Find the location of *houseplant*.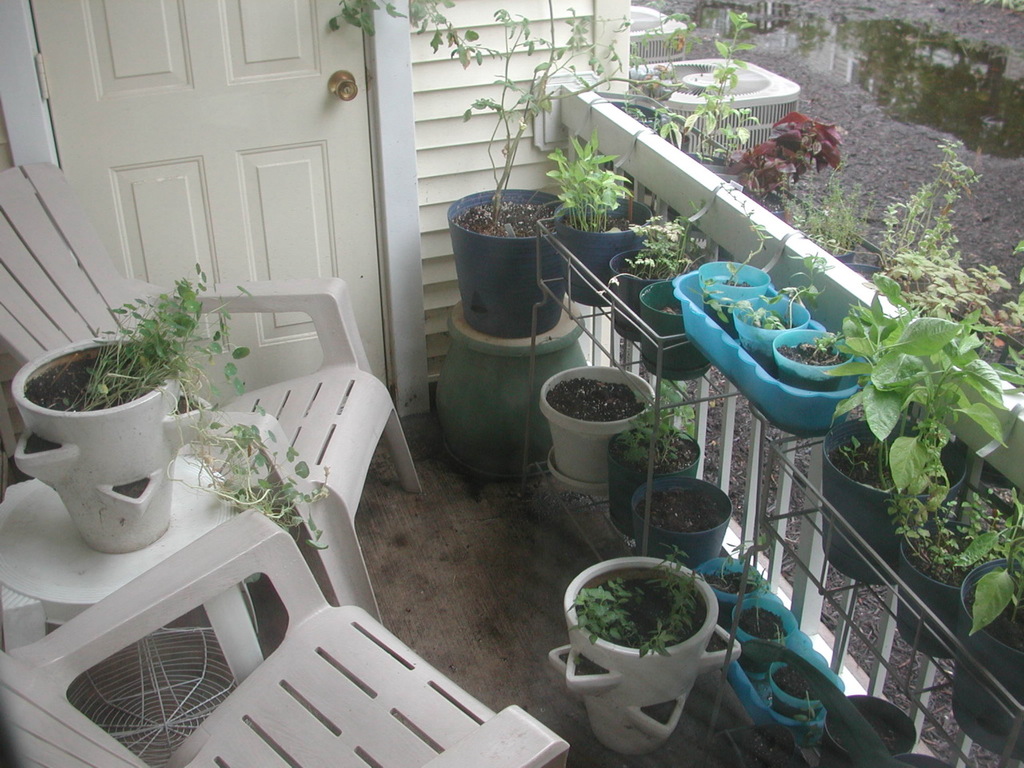
Location: {"left": 695, "top": 522, "right": 773, "bottom": 615}.
